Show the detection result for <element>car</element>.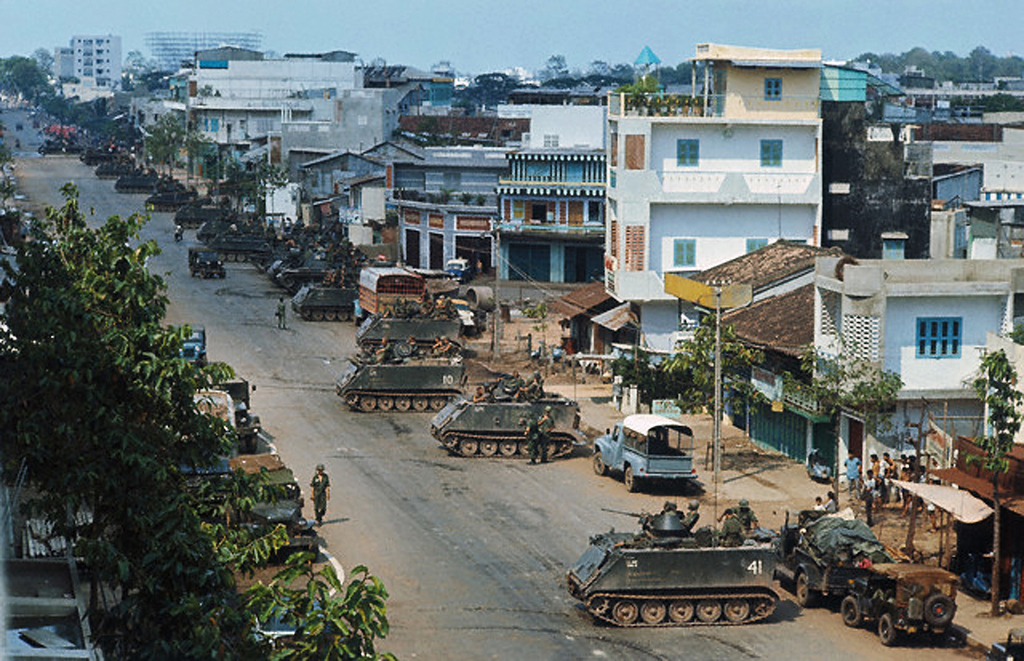
589, 415, 699, 493.
